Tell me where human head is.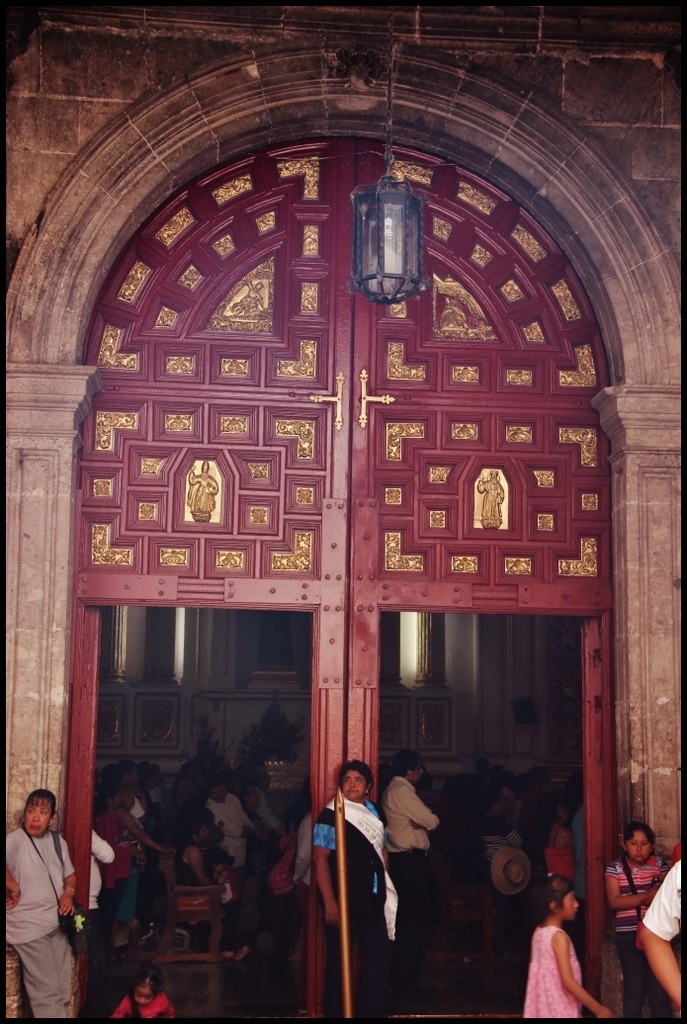
human head is at Rect(100, 786, 123, 809).
